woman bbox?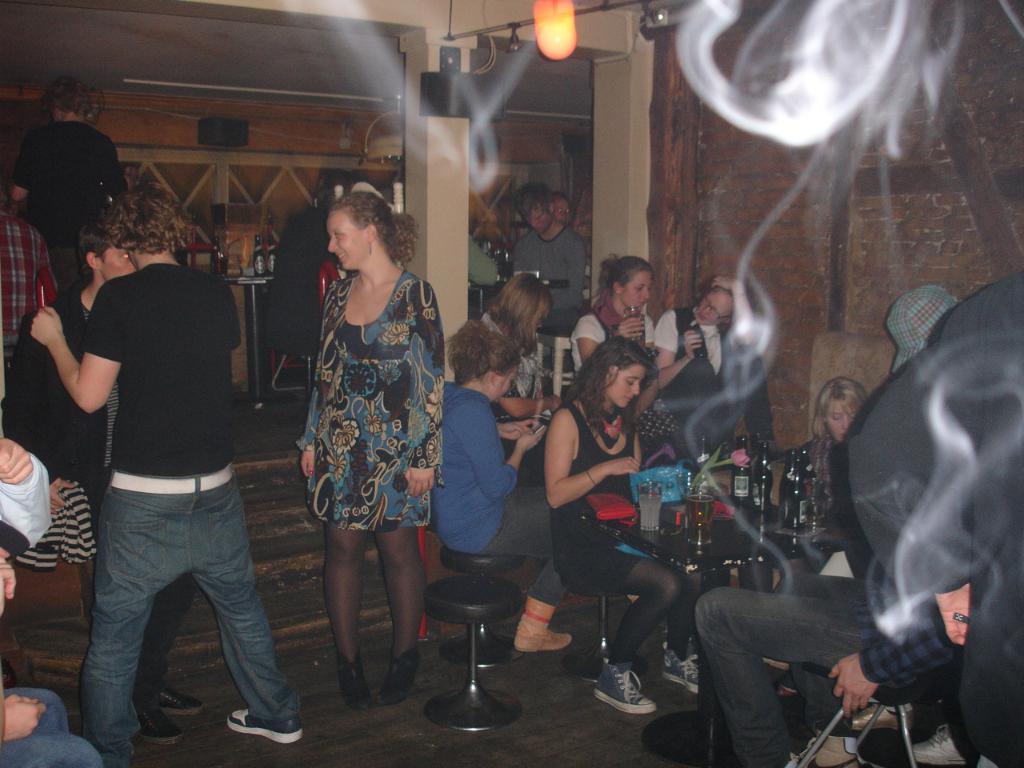
select_region(438, 319, 574, 654)
